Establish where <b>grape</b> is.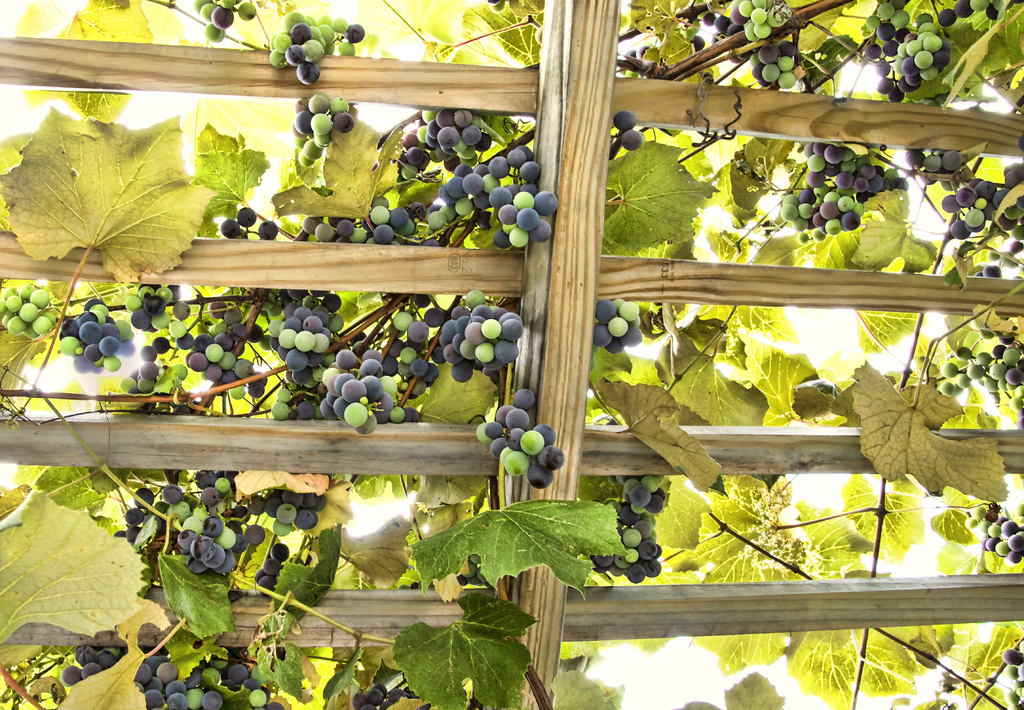
Established at bbox=(266, 557, 281, 574).
